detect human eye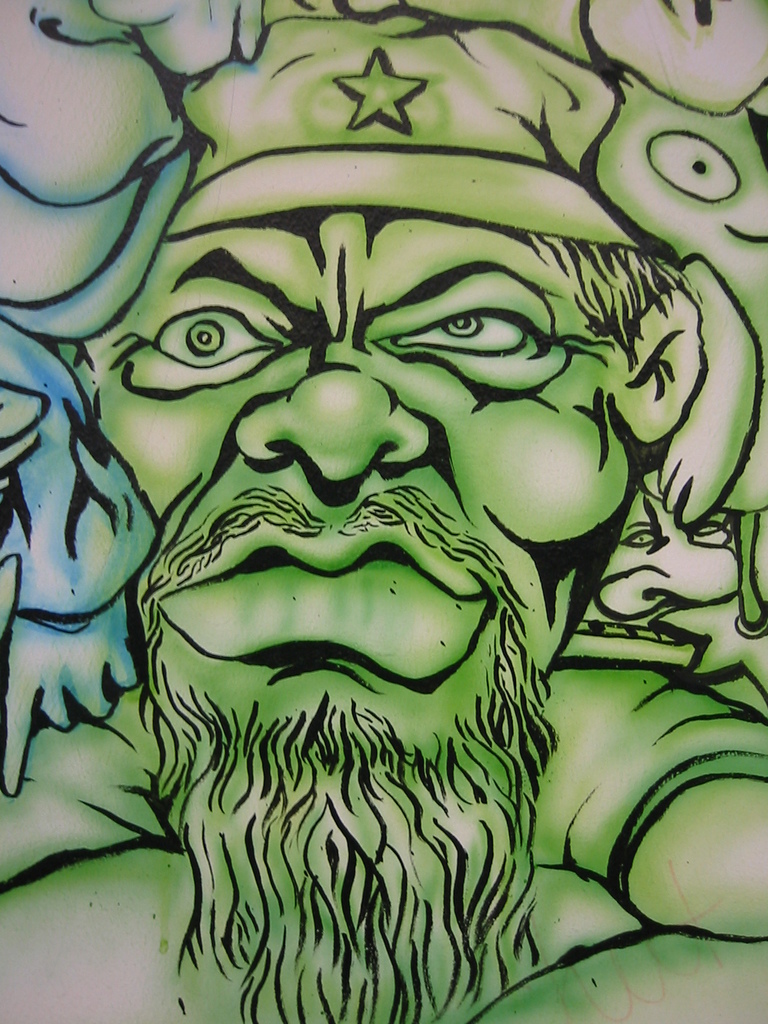
locate(145, 286, 291, 377)
